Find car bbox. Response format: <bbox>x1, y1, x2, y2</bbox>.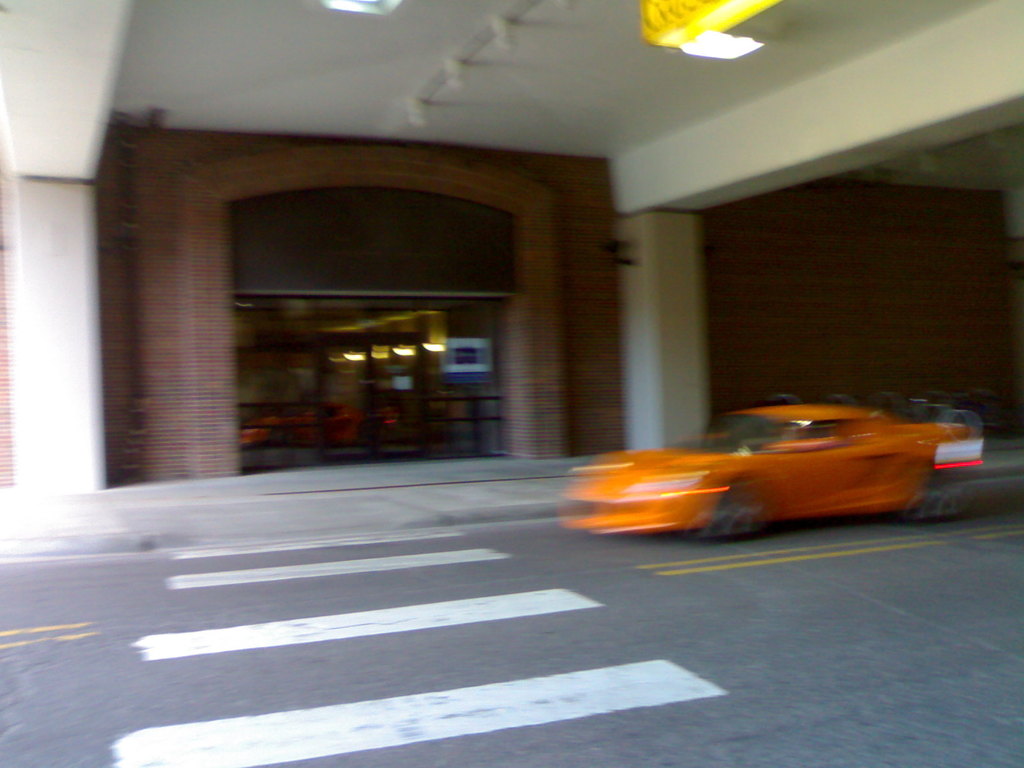
<bbox>564, 409, 982, 541</bbox>.
